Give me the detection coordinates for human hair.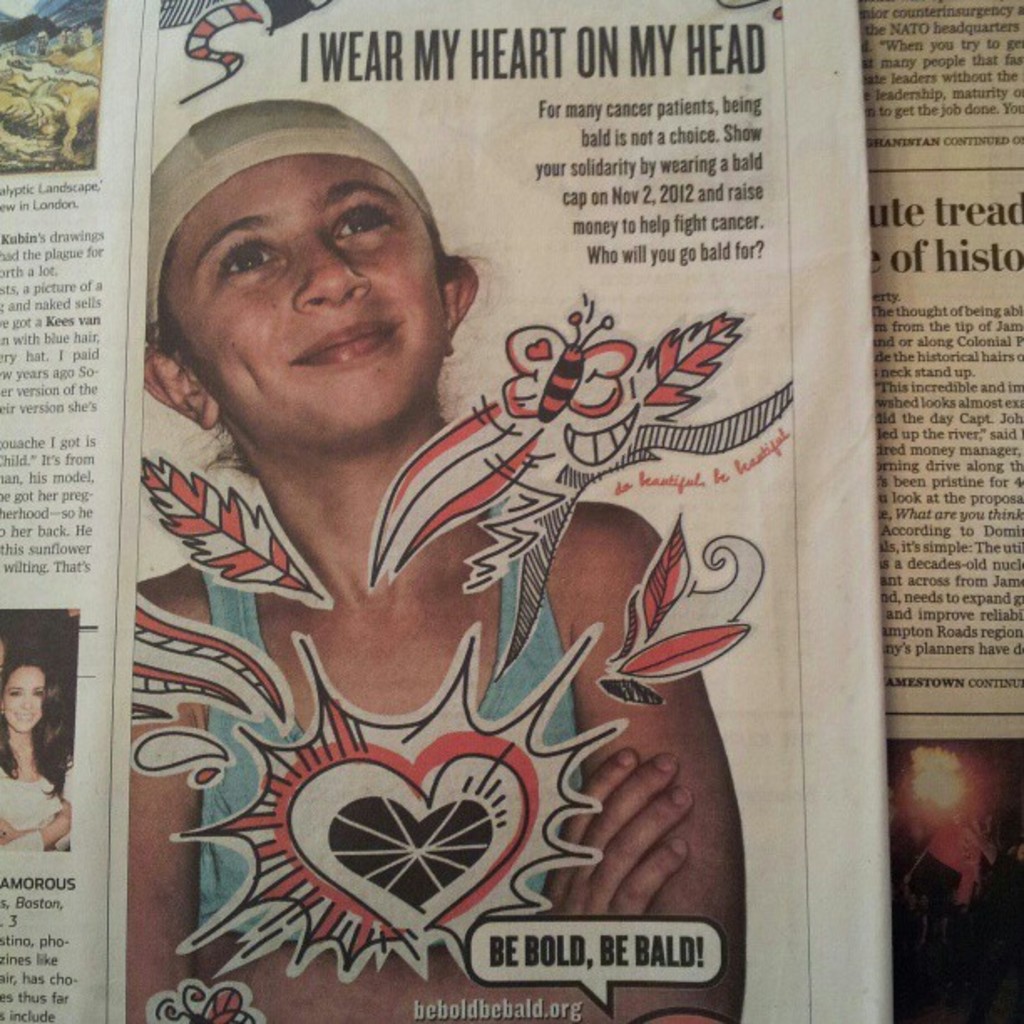
l=144, t=218, r=499, b=365.
